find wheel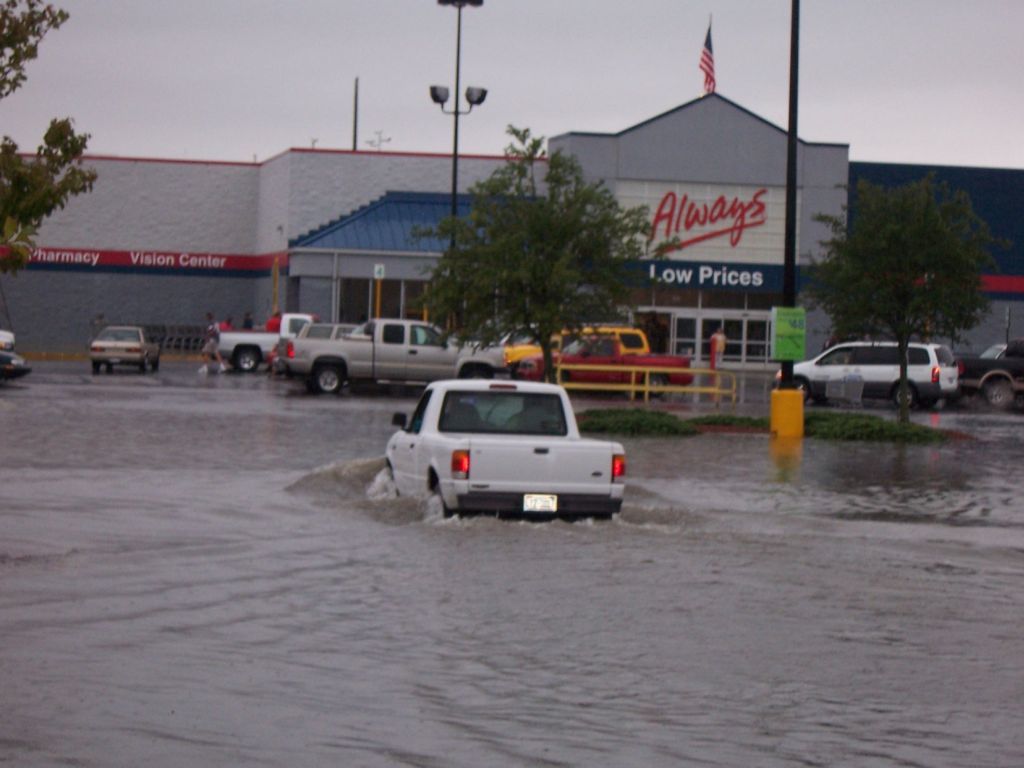
(x1=108, y1=360, x2=113, y2=370)
